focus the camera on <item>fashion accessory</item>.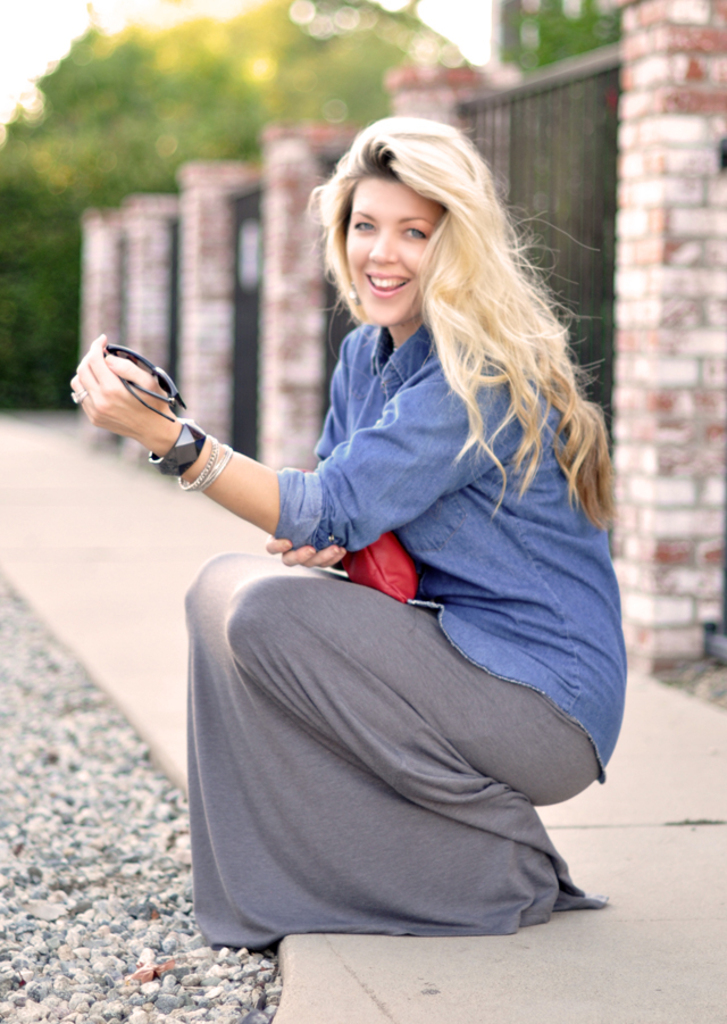
Focus region: (left=108, top=344, right=182, bottom=419).
